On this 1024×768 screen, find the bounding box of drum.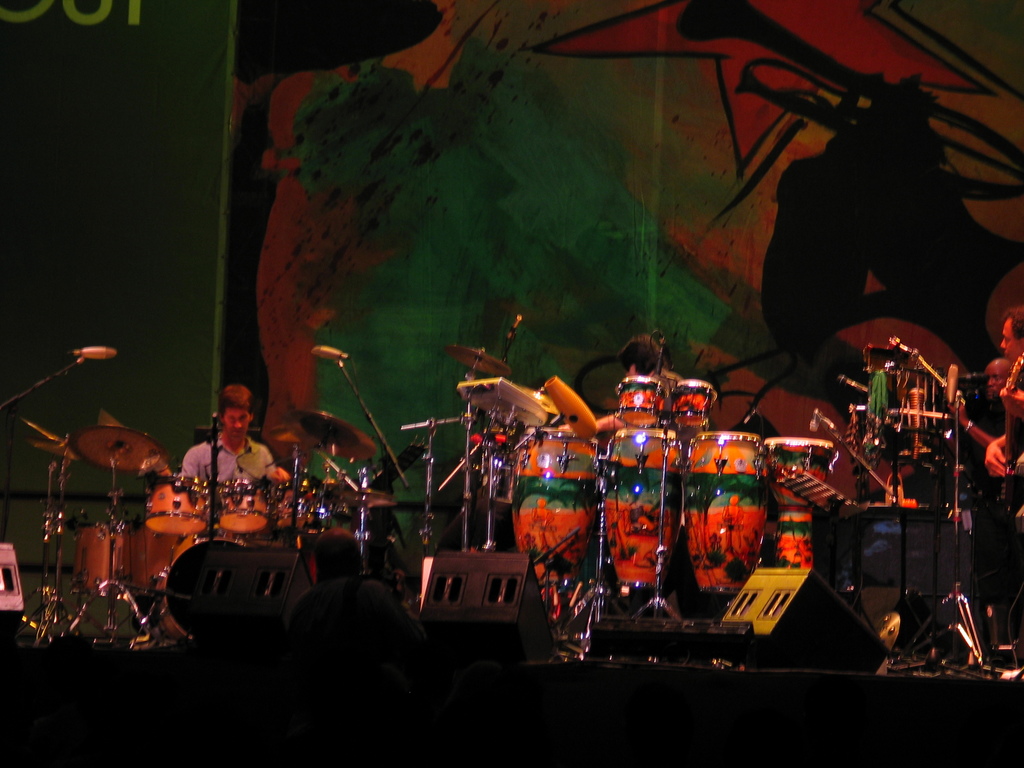
Bounding box: {"left": 511, "top": 428, "right": 602, "bottom": 621}.
